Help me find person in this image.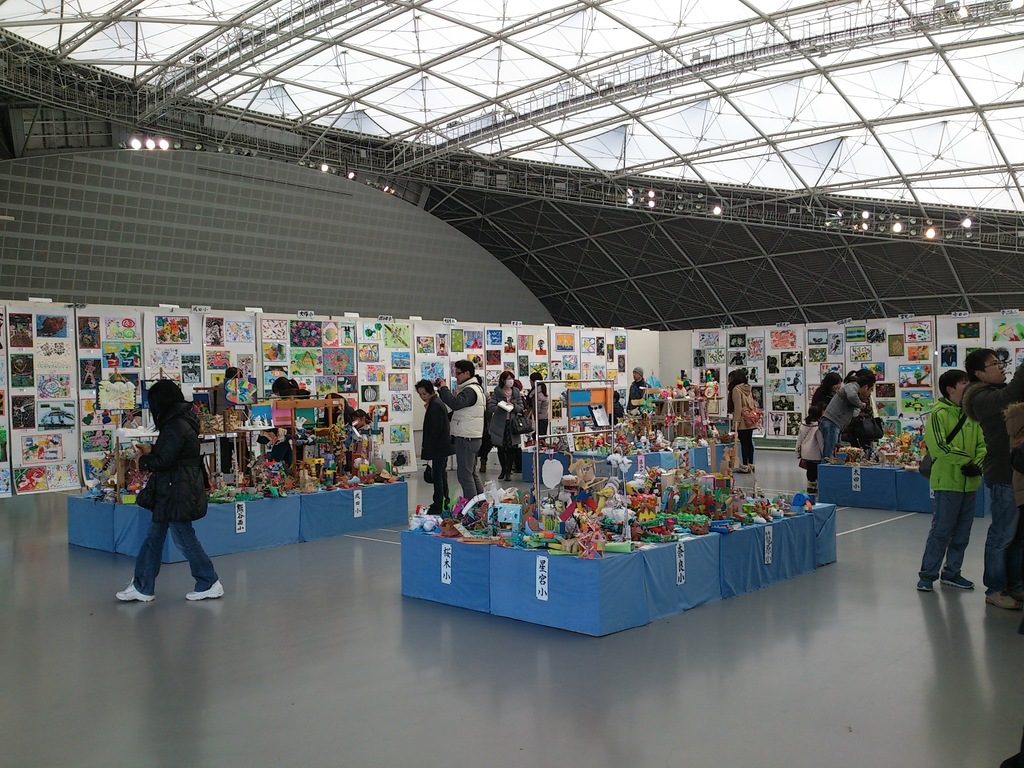
Found it: (x1=795, y1=400, x2=829, y2=500).
